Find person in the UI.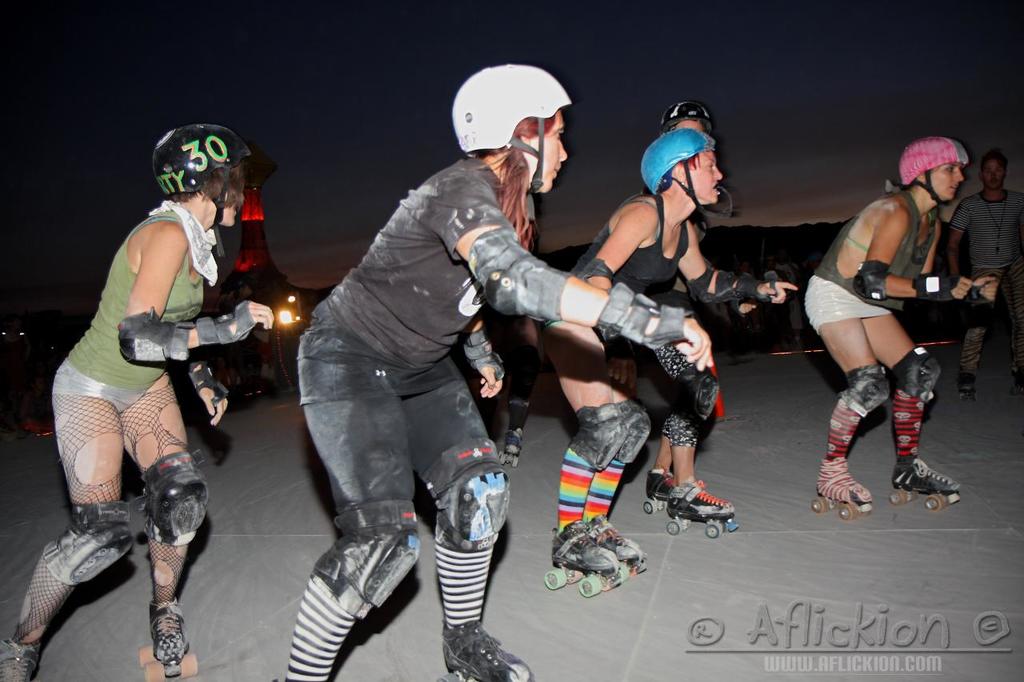
UI element at 543,127,798,596.
